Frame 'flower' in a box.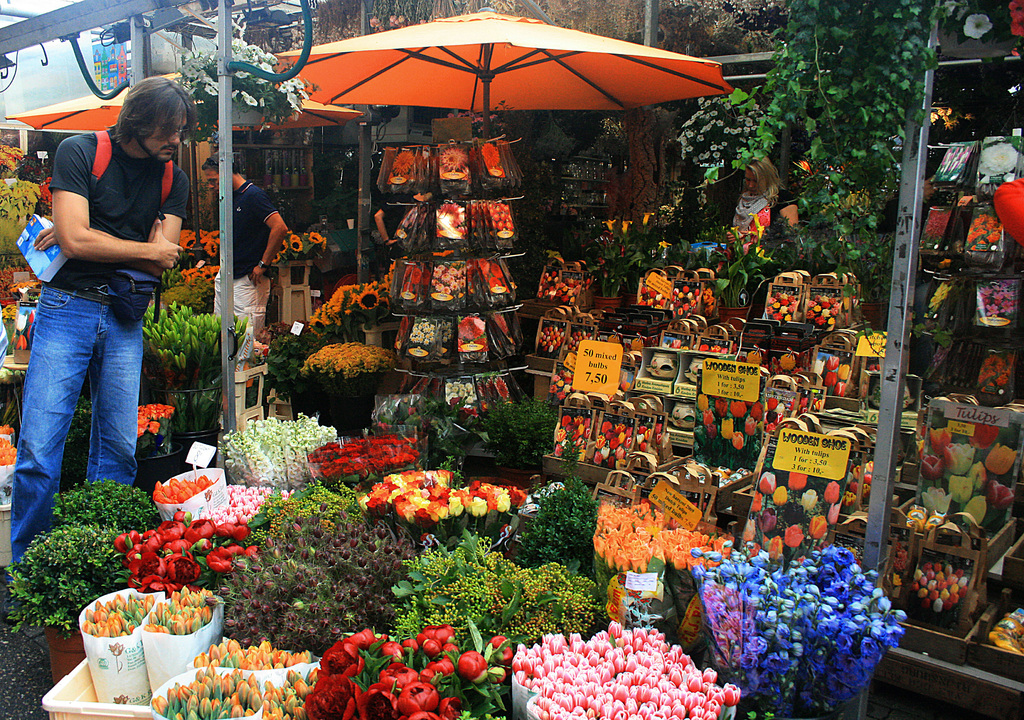
crop(479, 259, 489, 275).
